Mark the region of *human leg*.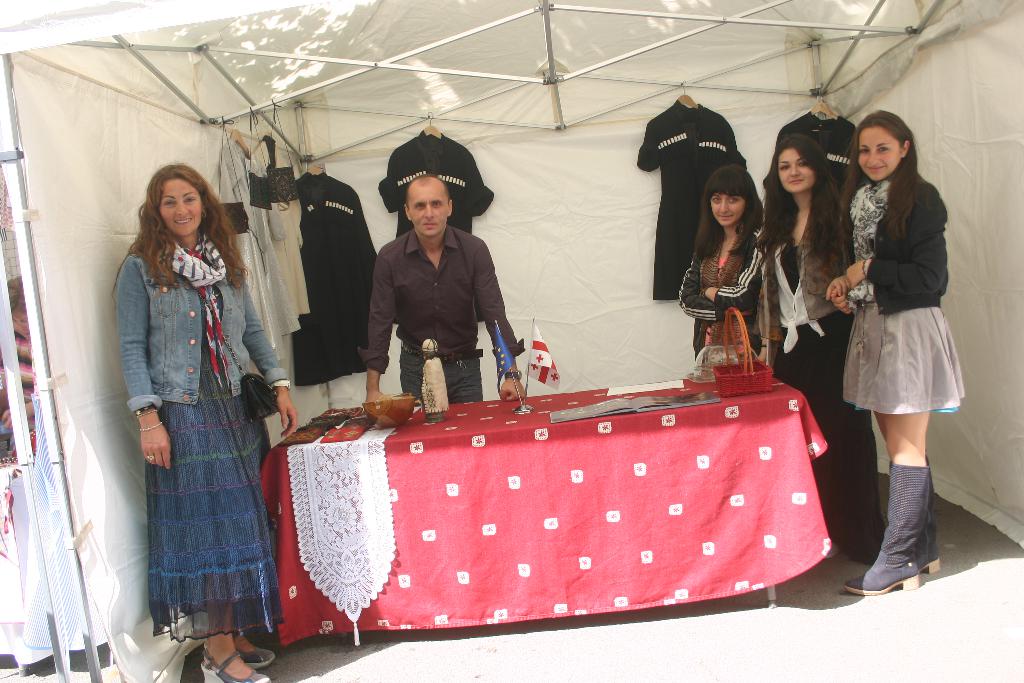
Region: crop(202, 591, 270, 682).
